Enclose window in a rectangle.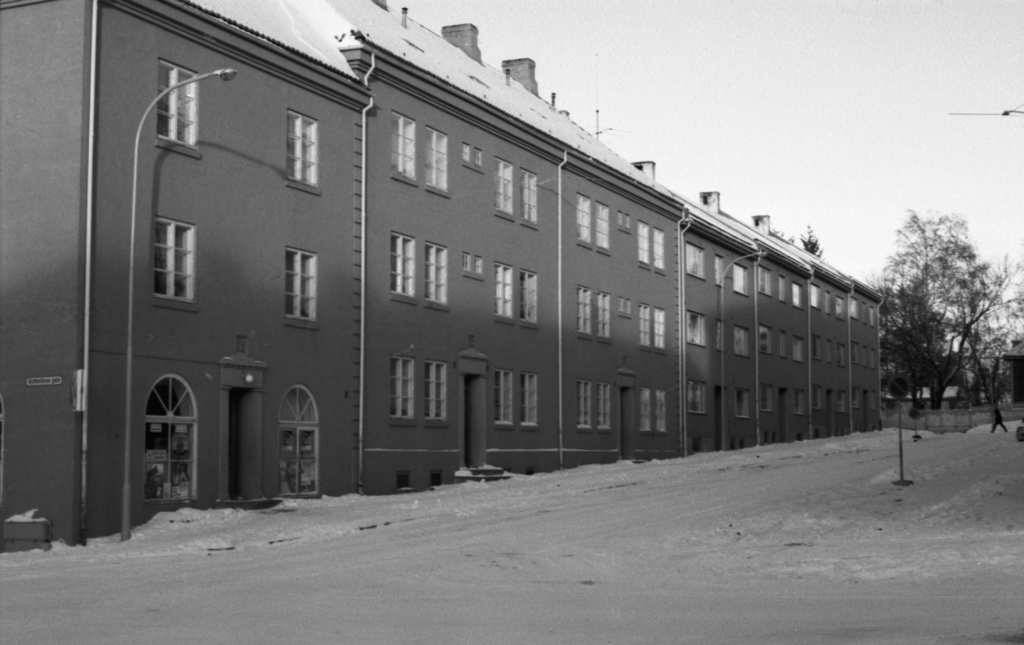
<bbox>655, 391, 666, 429</bbox>.
